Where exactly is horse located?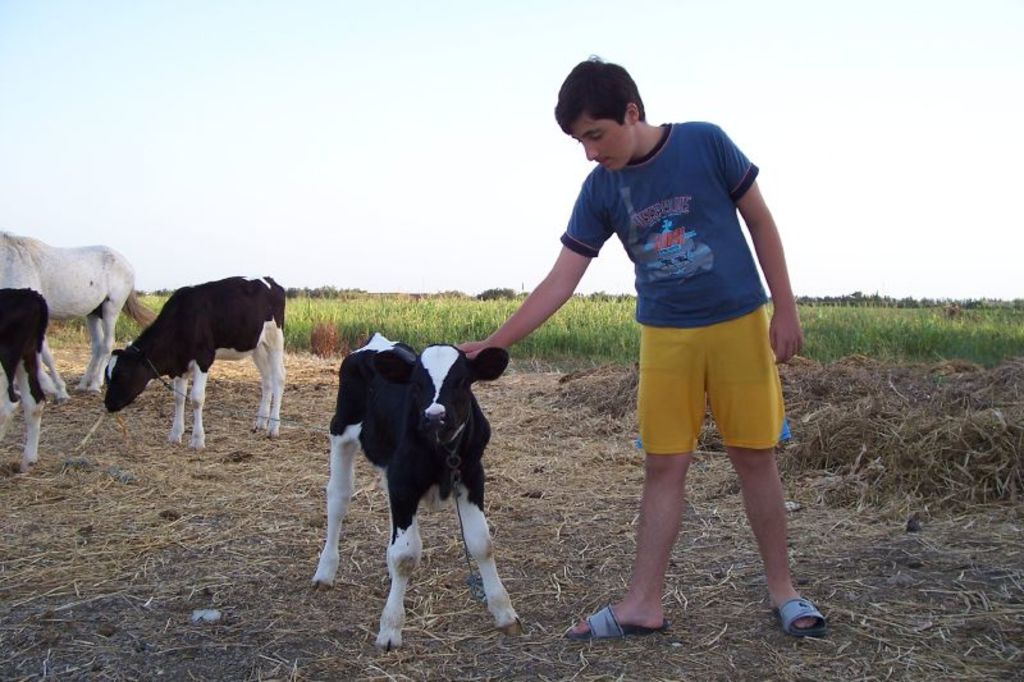
Its bounding box is left=0, top=230, right=152, bottom=395.
